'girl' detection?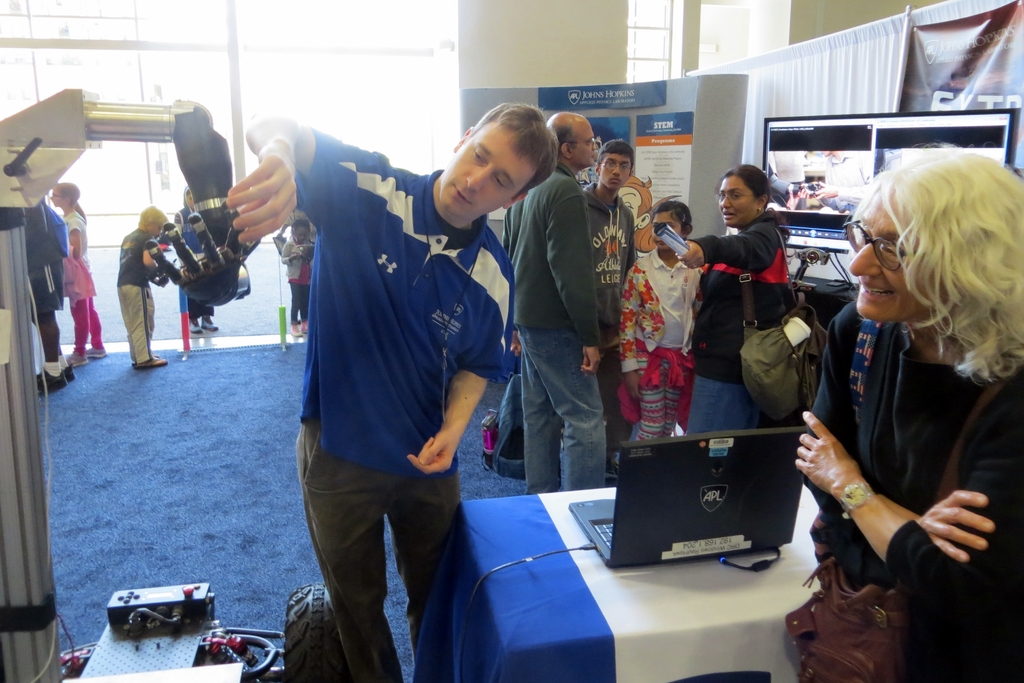
box=[51, 179, 110, 364]
